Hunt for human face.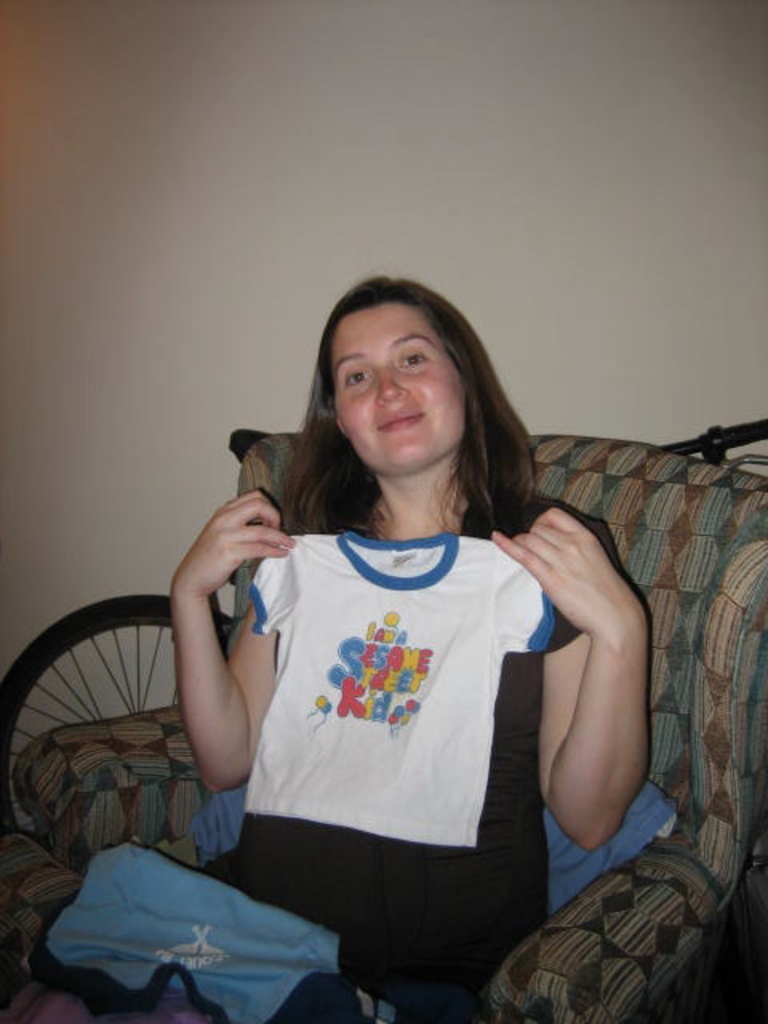
Hunted down at (x1=326, y1=301, x2=469, y2=474).
